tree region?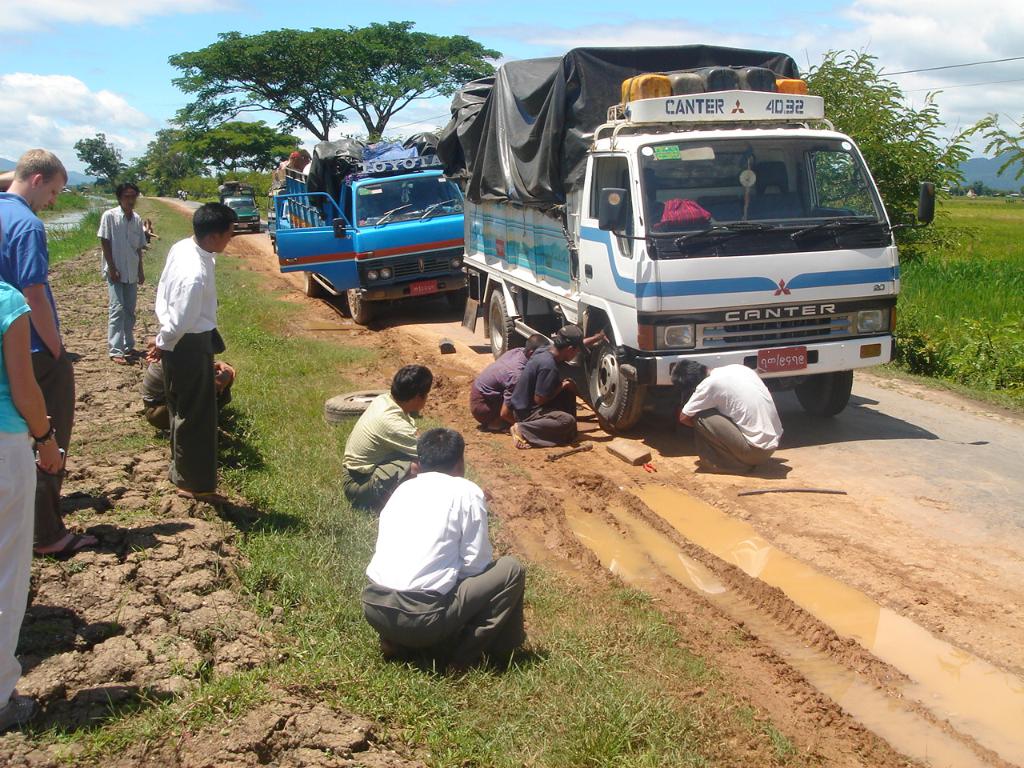
268:130:300:174
